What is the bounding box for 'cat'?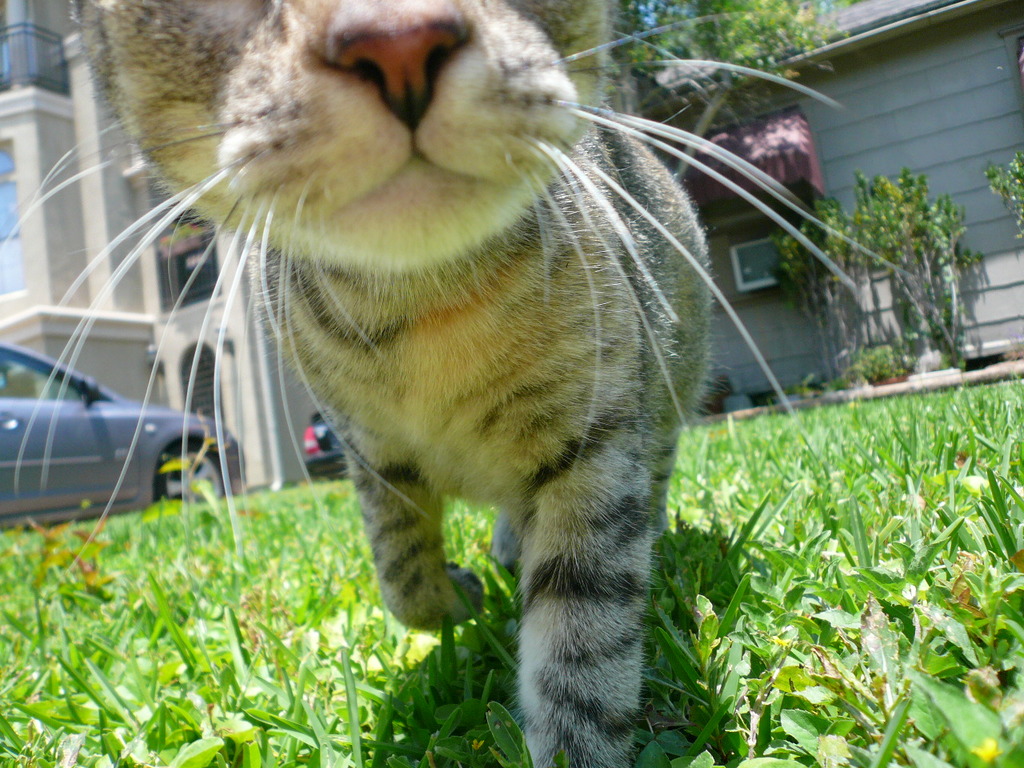
0:0:919:767.
